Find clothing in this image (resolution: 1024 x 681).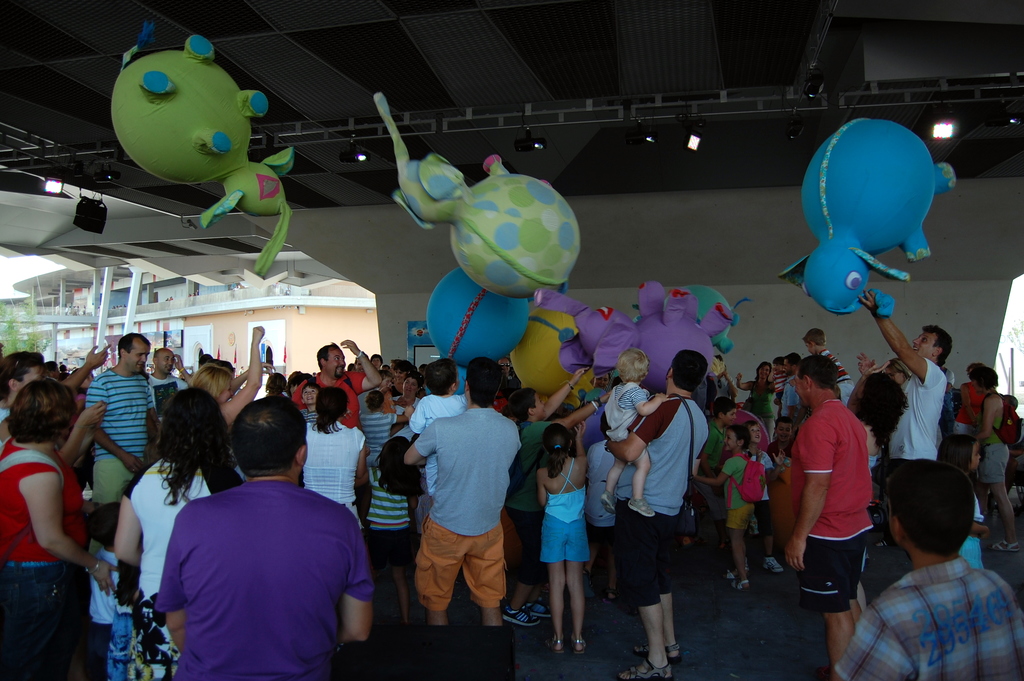
l=628, t=386, r=700, b=614.
